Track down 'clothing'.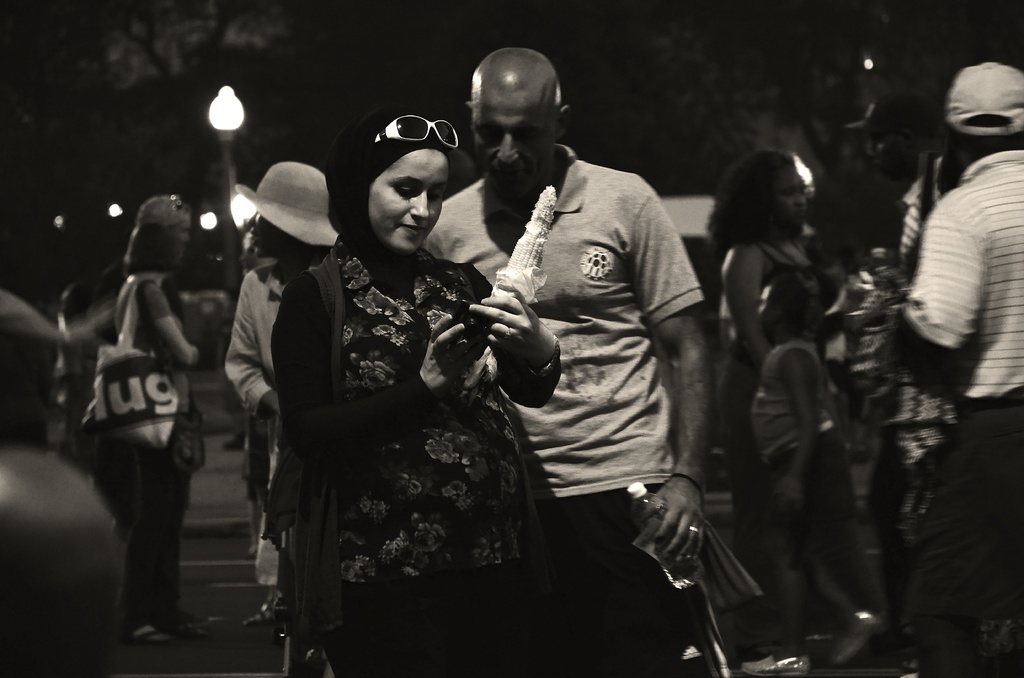
Tracked to <bbox>218, 255, 275, 532</bbox>.
